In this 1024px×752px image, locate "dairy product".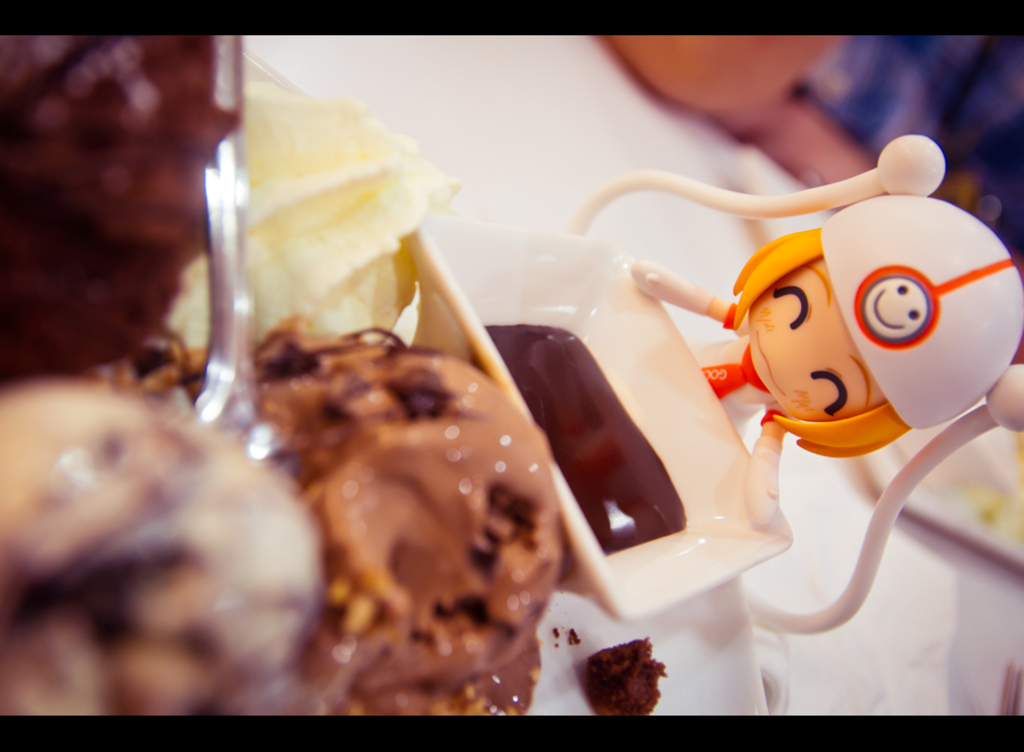
Bounding box: <bbox>0, 34, 224, 366</bbox>.
